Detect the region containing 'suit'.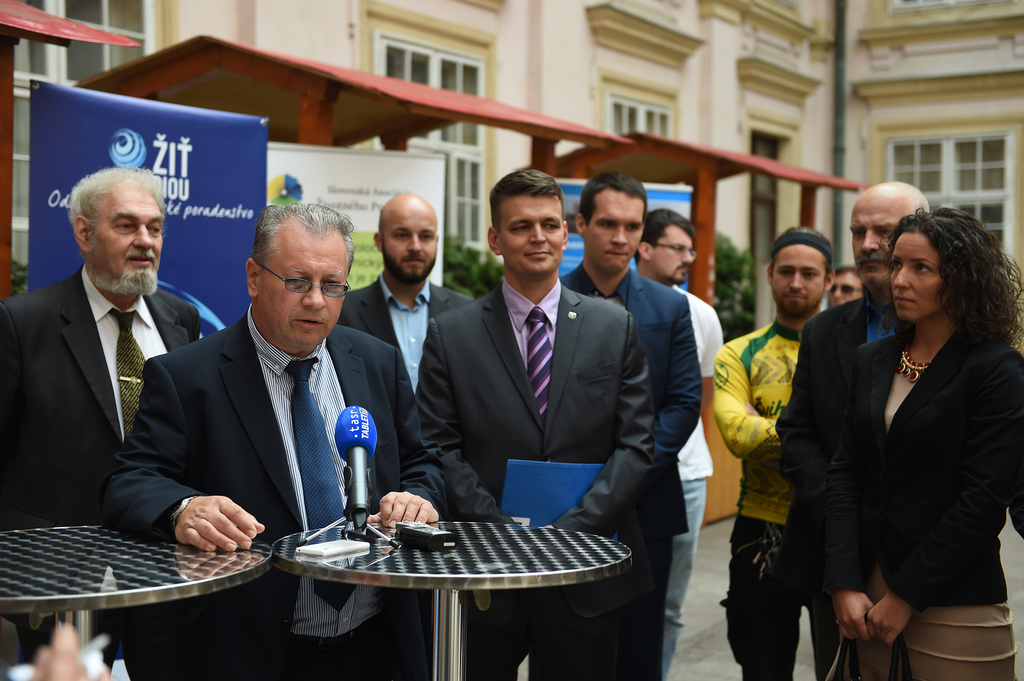
822:330:1023:680.
